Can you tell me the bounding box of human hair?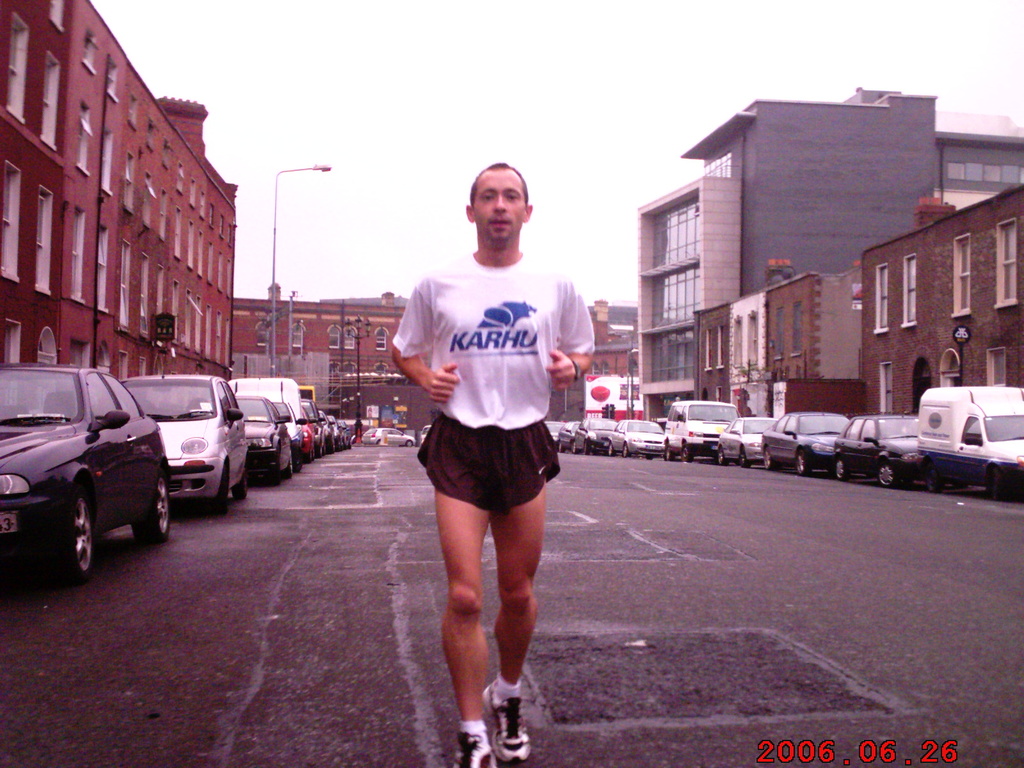
466/159/527/209.
